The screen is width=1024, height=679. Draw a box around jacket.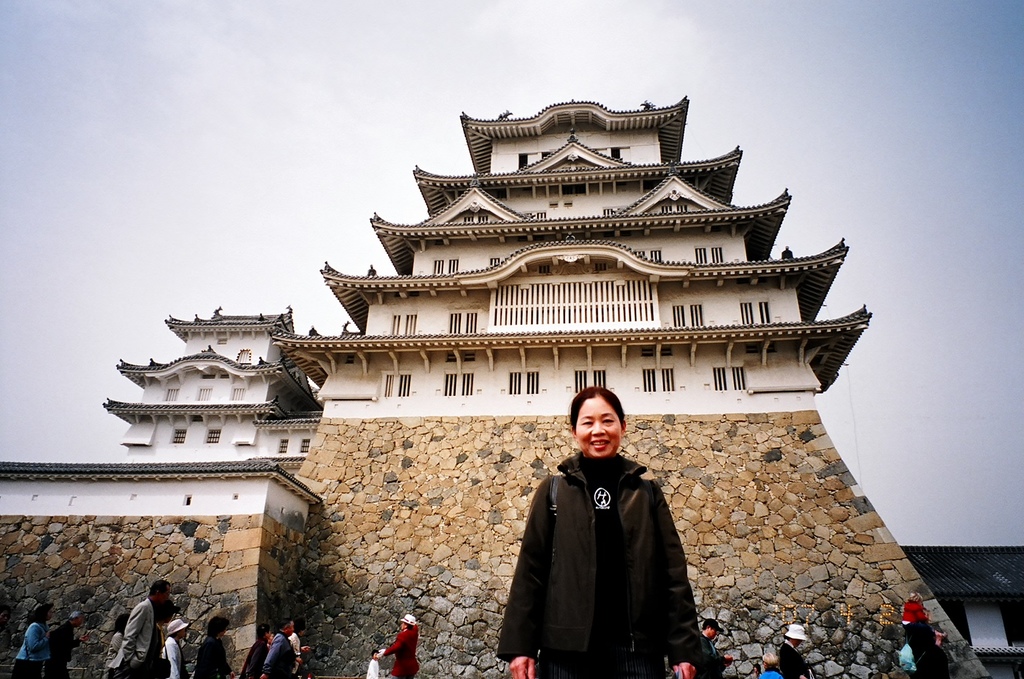
BBox(115, 588, 155, 678).
